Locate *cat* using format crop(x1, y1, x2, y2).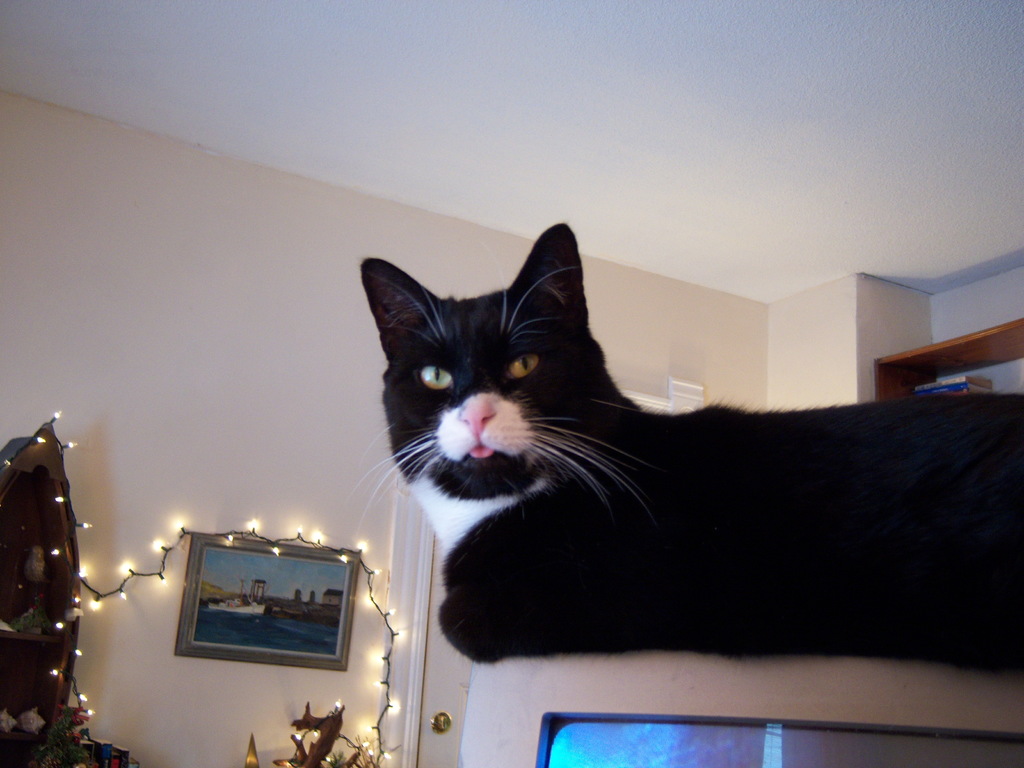
crop(351, 218, 1023, 675).
